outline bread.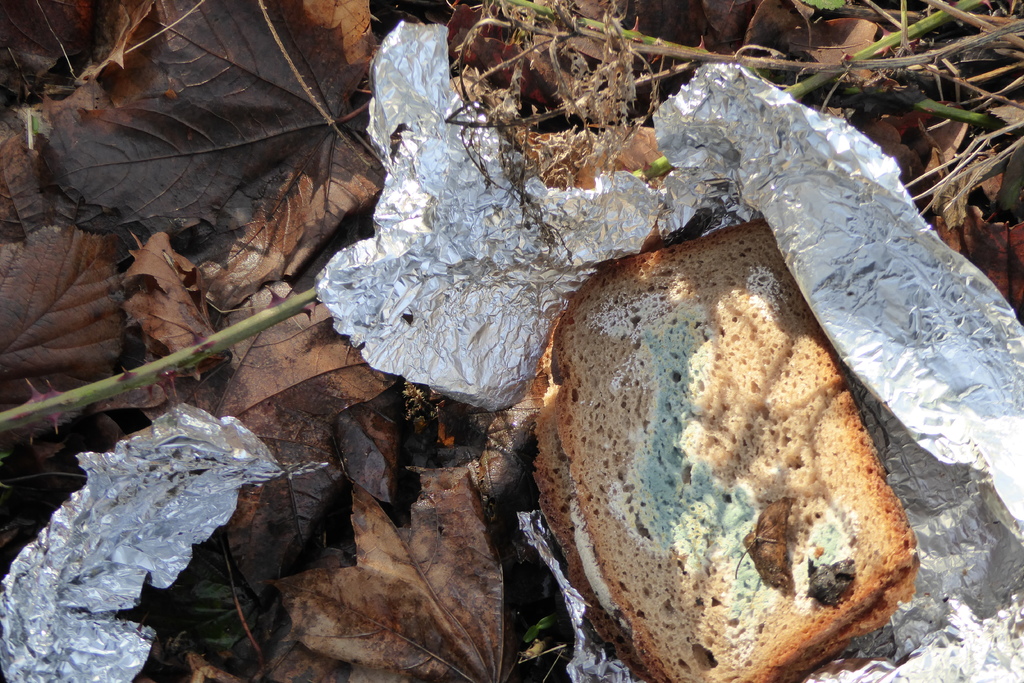
Outline: bbox(538, 352, 919, 682).
